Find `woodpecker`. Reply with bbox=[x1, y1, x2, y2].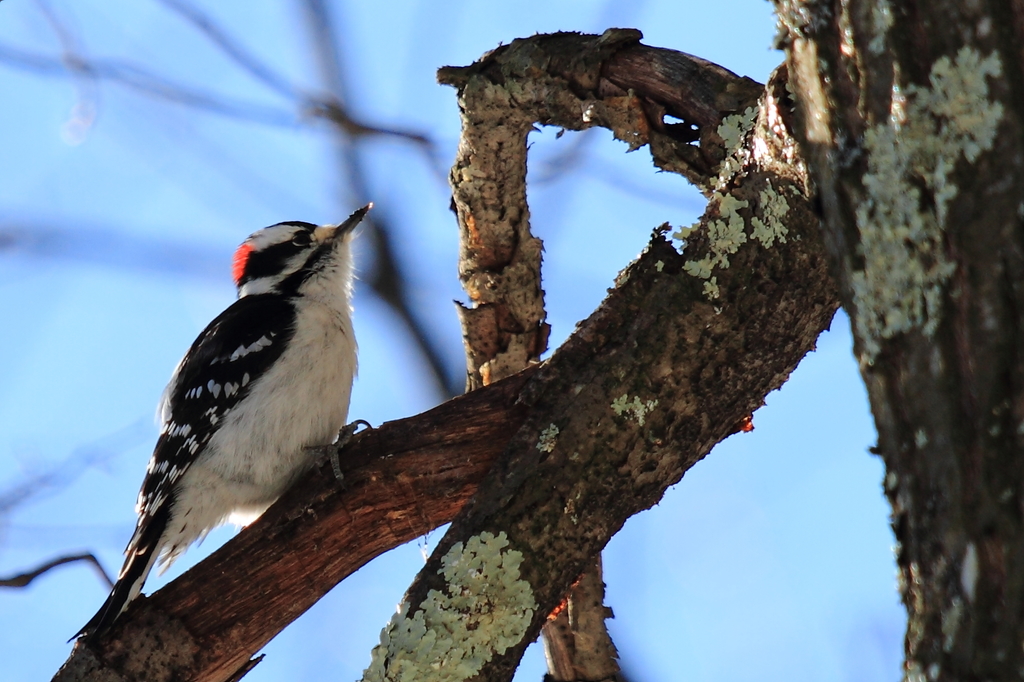
bbox=[65, 199, 370, 640].
